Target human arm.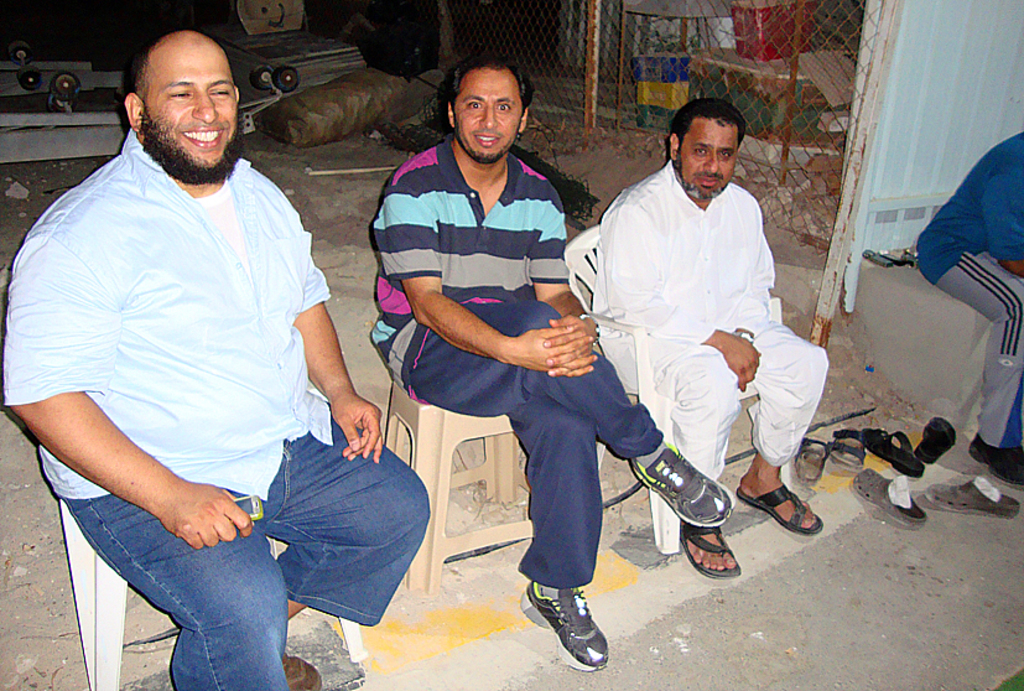
Target region: {"left": 271, "top": 180, "right": 388, "bottom": 467}.
